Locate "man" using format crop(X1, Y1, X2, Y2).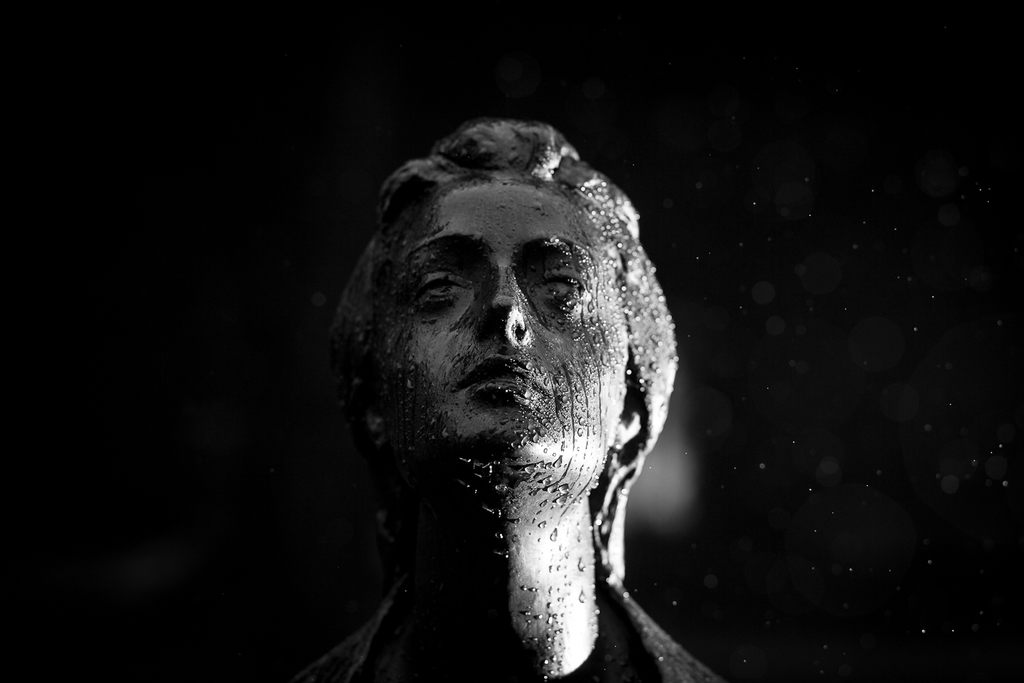
crop(256, 110, 753, 682).
